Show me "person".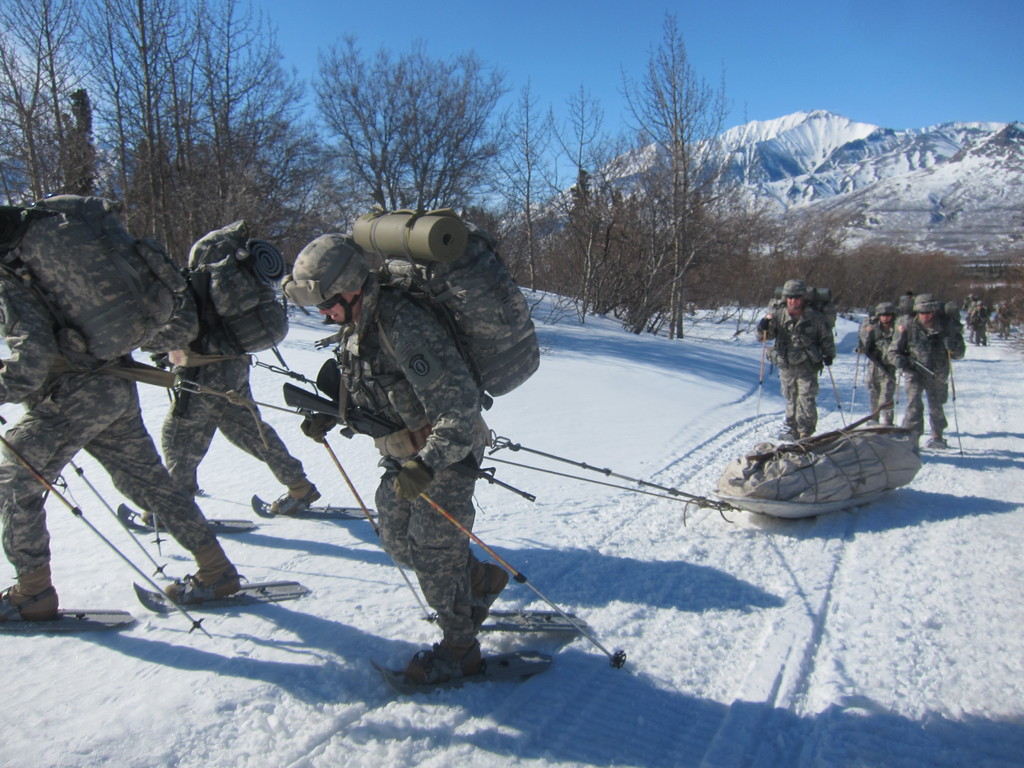
"person" is here: {"left": 294, "top": 164, "right": 526, "bottom": 740}.
